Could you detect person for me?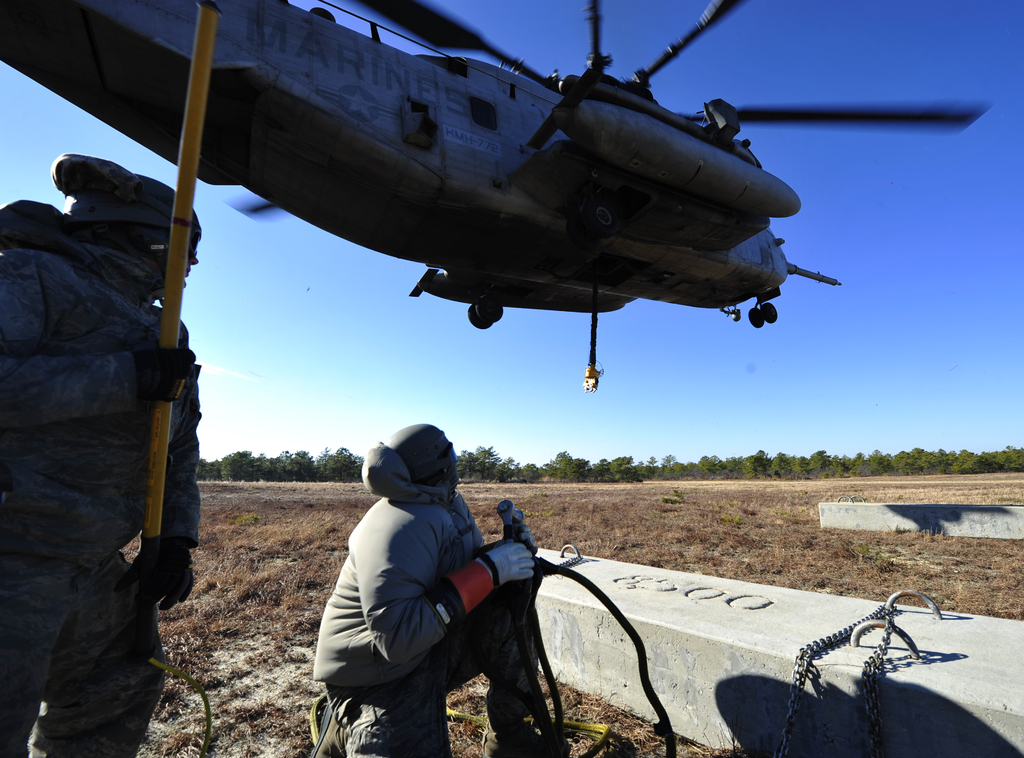
Detection result: [0,150,195,757].
